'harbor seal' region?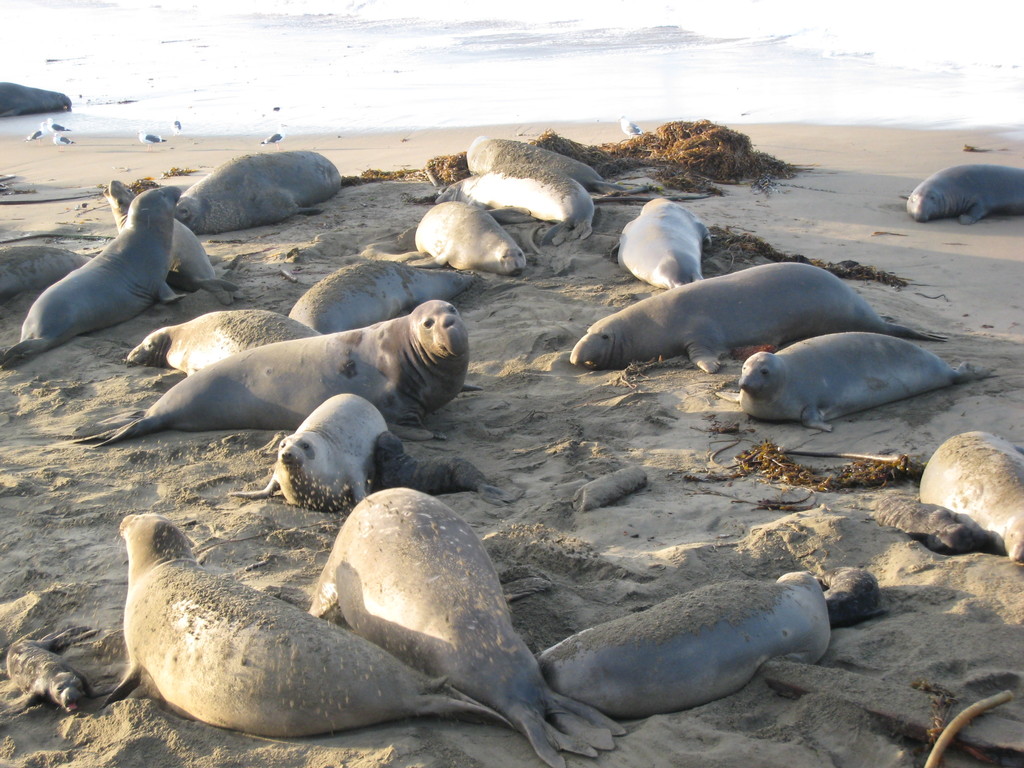
{"x1": 435, "y1": 163, "x2": 593, "y2": 253}
